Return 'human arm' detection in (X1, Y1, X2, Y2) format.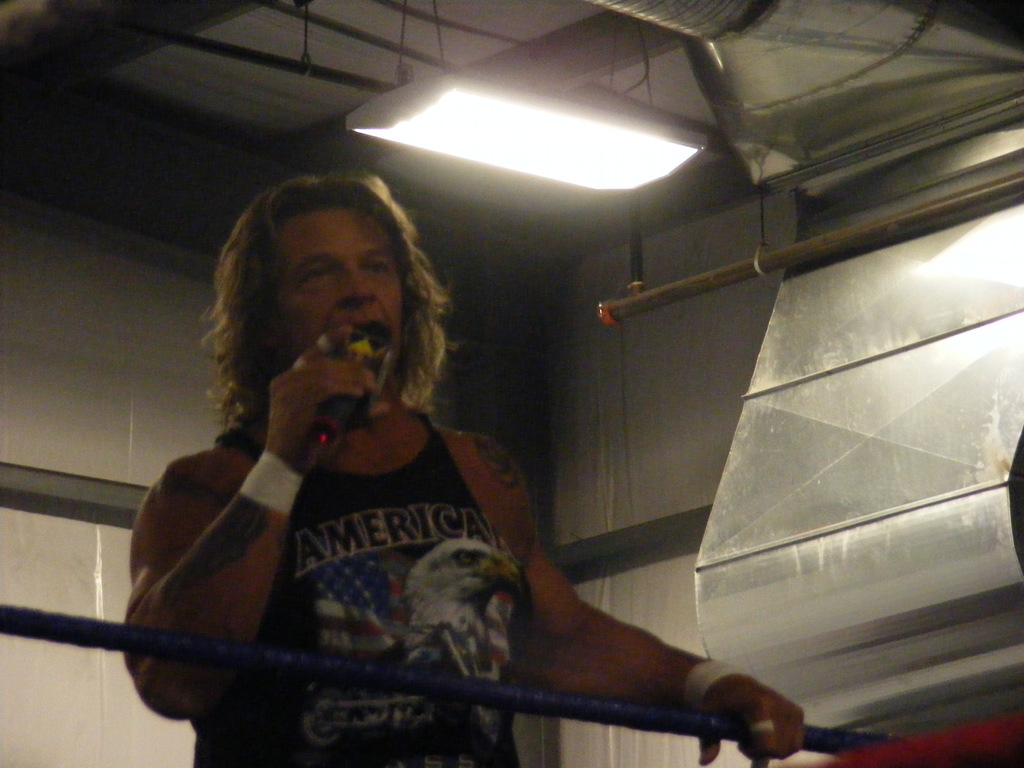
(122, 316, 384, 728).
